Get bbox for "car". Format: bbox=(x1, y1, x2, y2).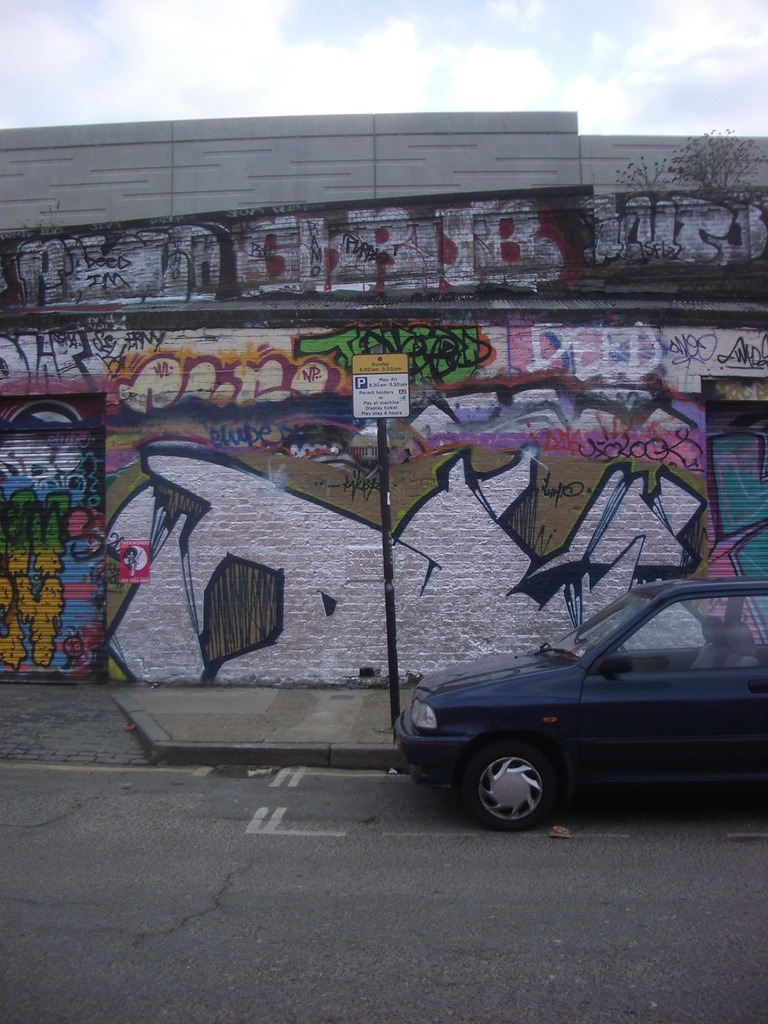
bbox=(397, 575, 767, 834).
